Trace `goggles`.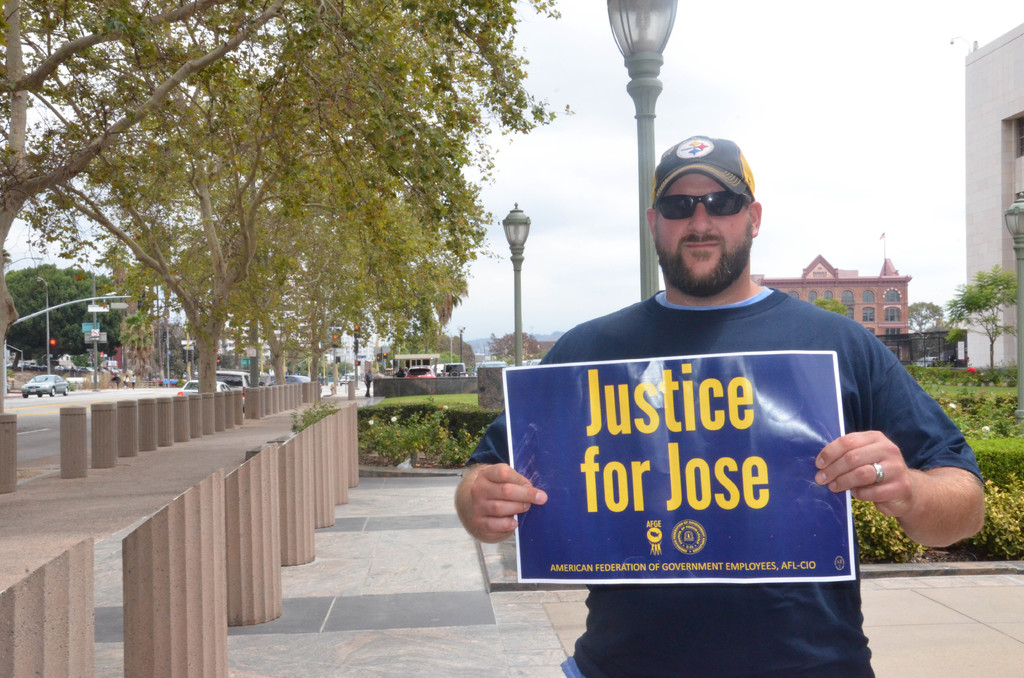
Traced to 646/179/758/237.
